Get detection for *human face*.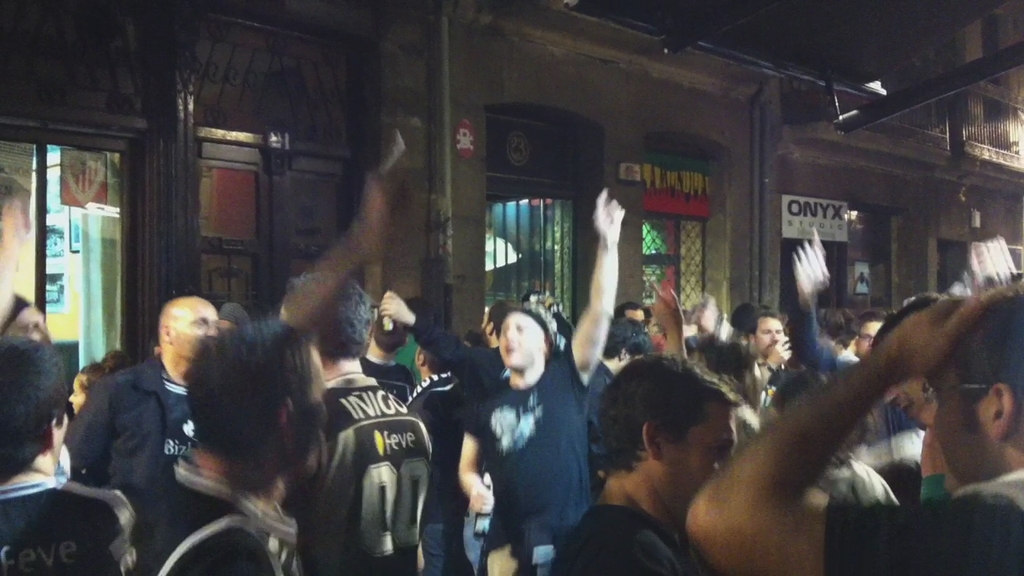
Detection: 757, 314, 785, 354.
